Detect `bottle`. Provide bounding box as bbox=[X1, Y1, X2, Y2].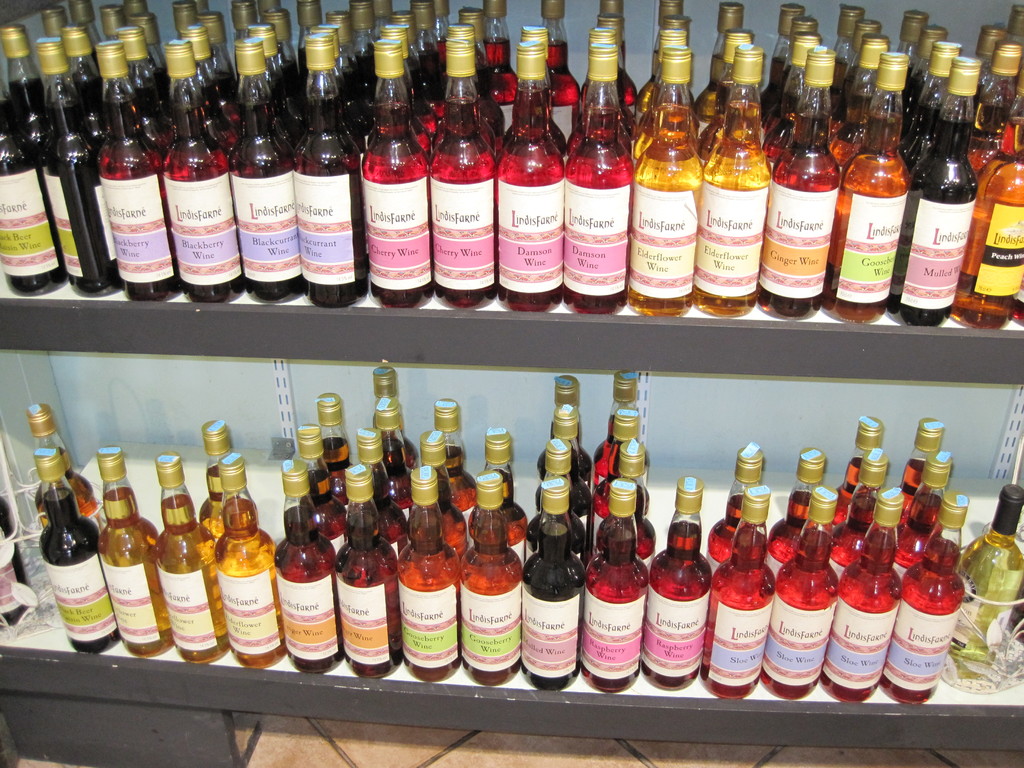
bbox=[297, 424, 353, 556].
